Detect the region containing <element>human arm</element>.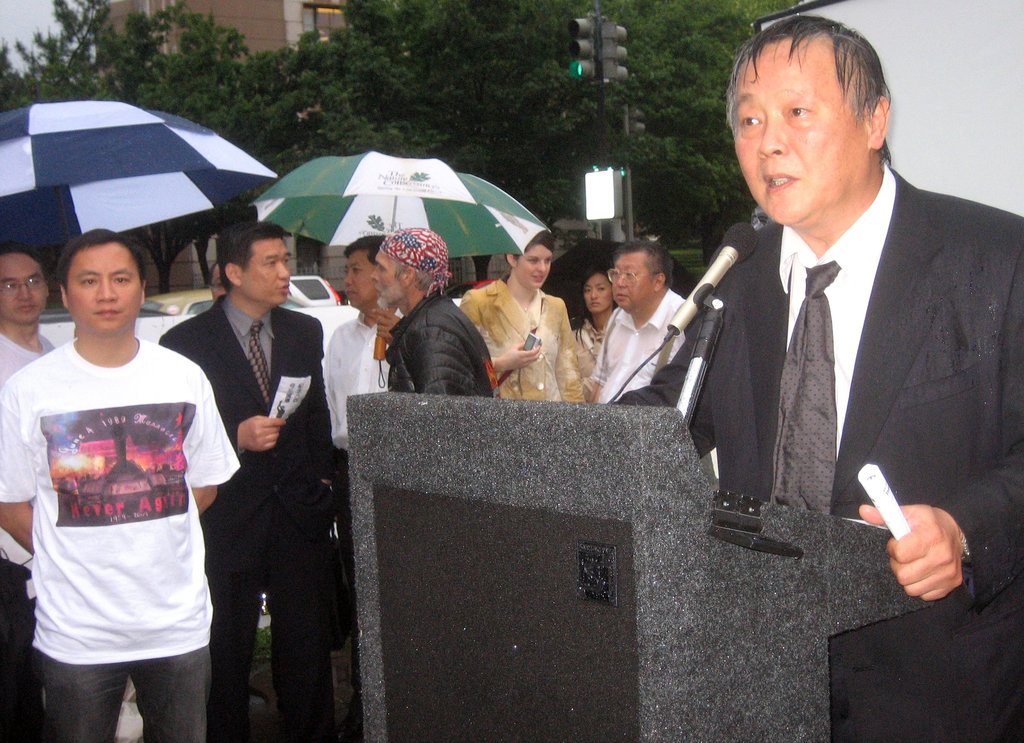
[846,220,1023,626].
